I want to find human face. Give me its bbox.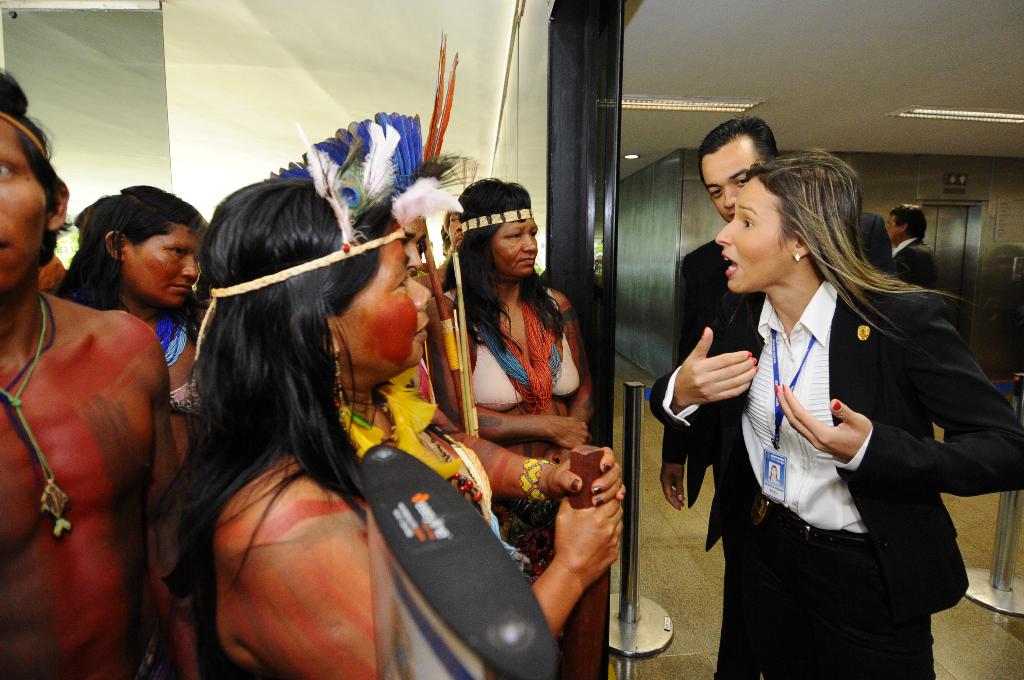
bbox=[334, 224, 433, 363].
